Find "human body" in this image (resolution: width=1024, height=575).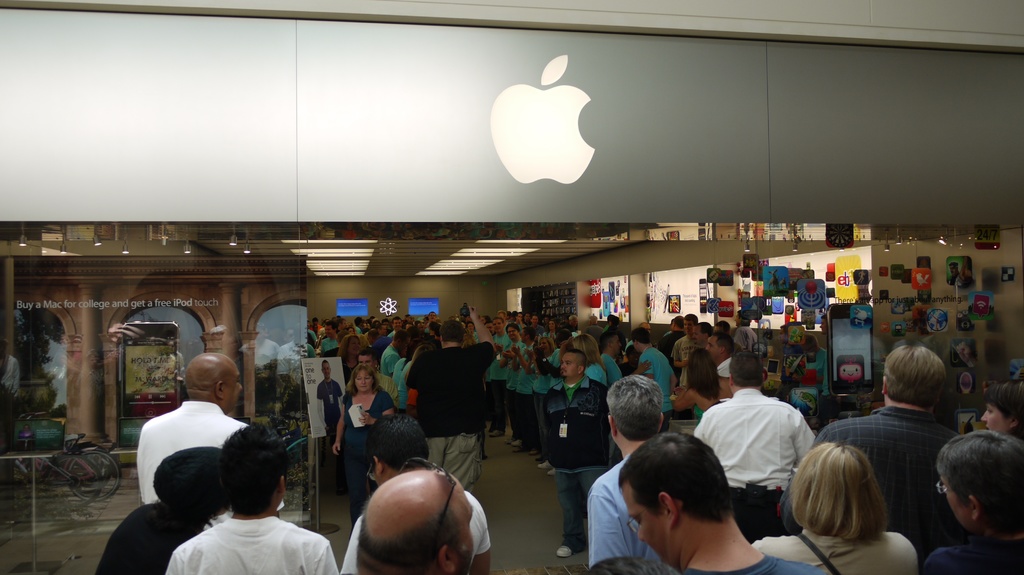
(920,432,1023,574).
